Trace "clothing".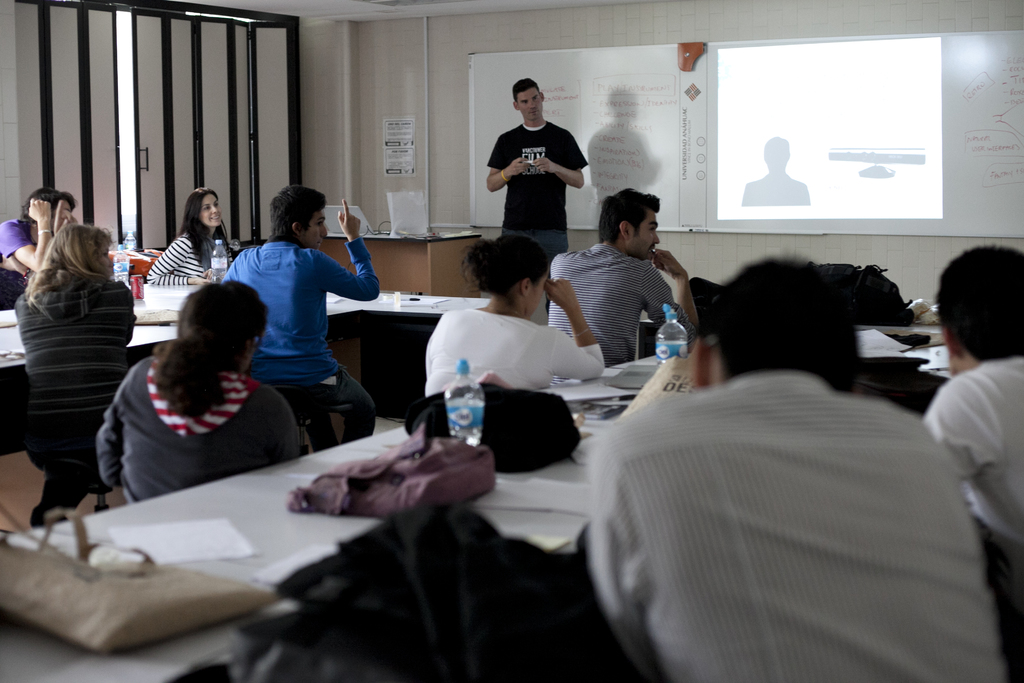
Traced to left=95, top=356, right=309, bottom=509.
